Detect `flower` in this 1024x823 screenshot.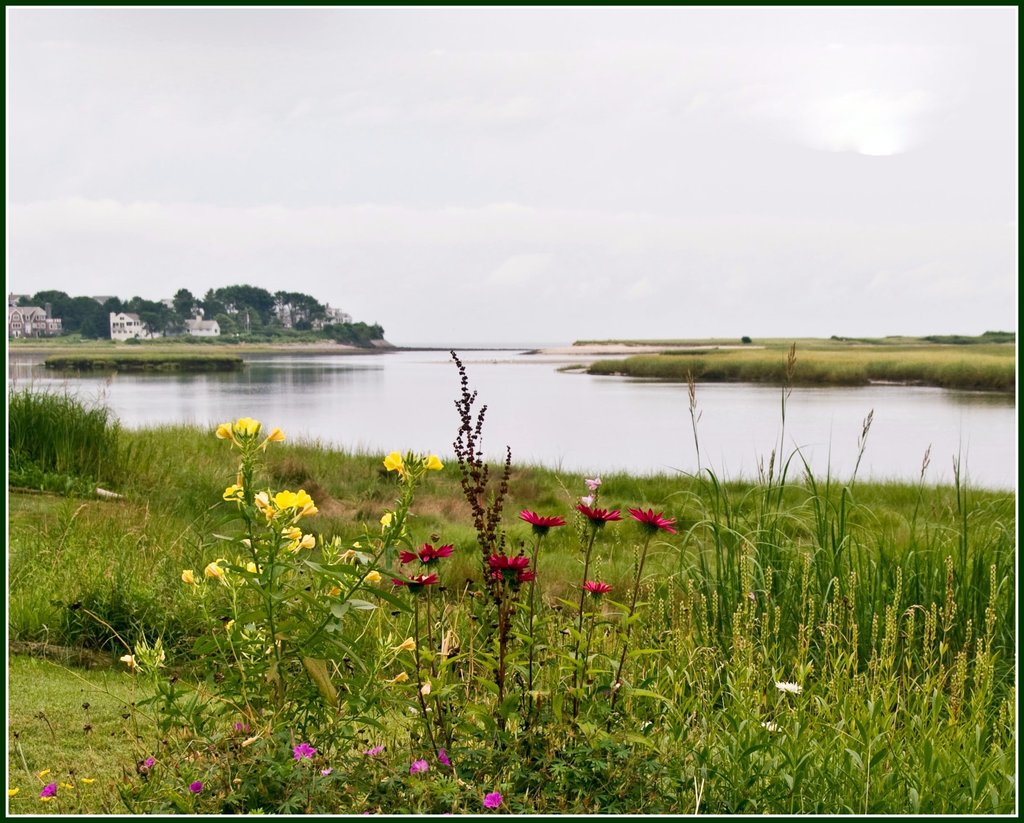
Detection: bbox=(250, 488, 269, 522).
